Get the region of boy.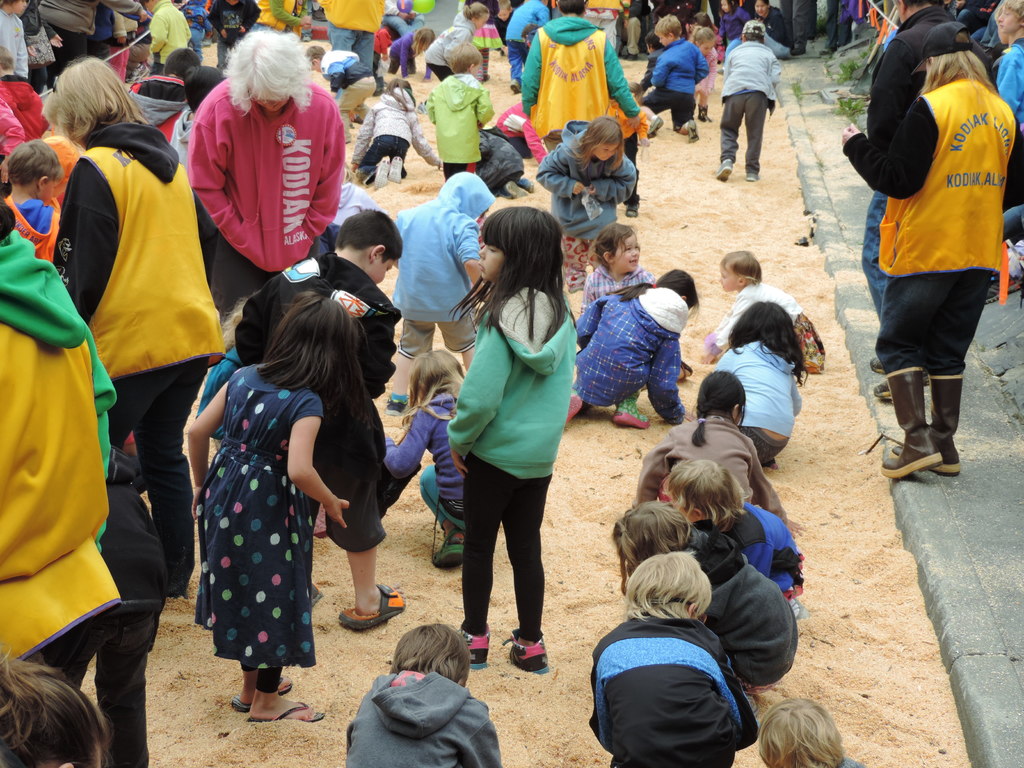
crop(422, 40, 493, 182).
